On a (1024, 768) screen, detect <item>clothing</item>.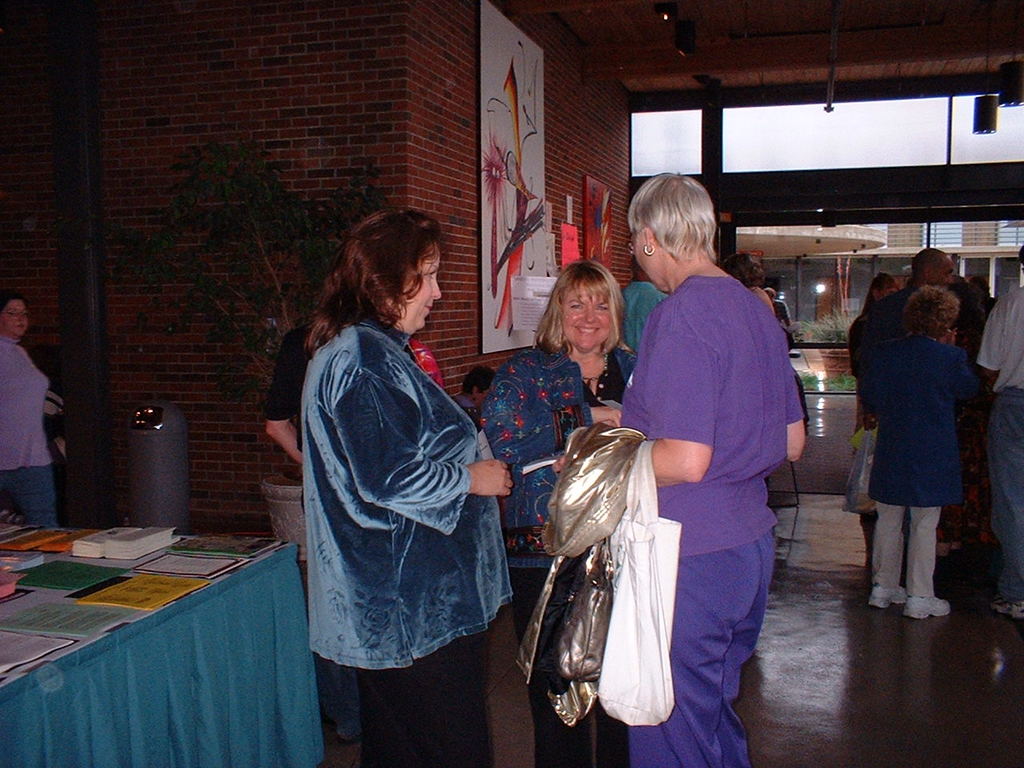
291 314 529 763.
